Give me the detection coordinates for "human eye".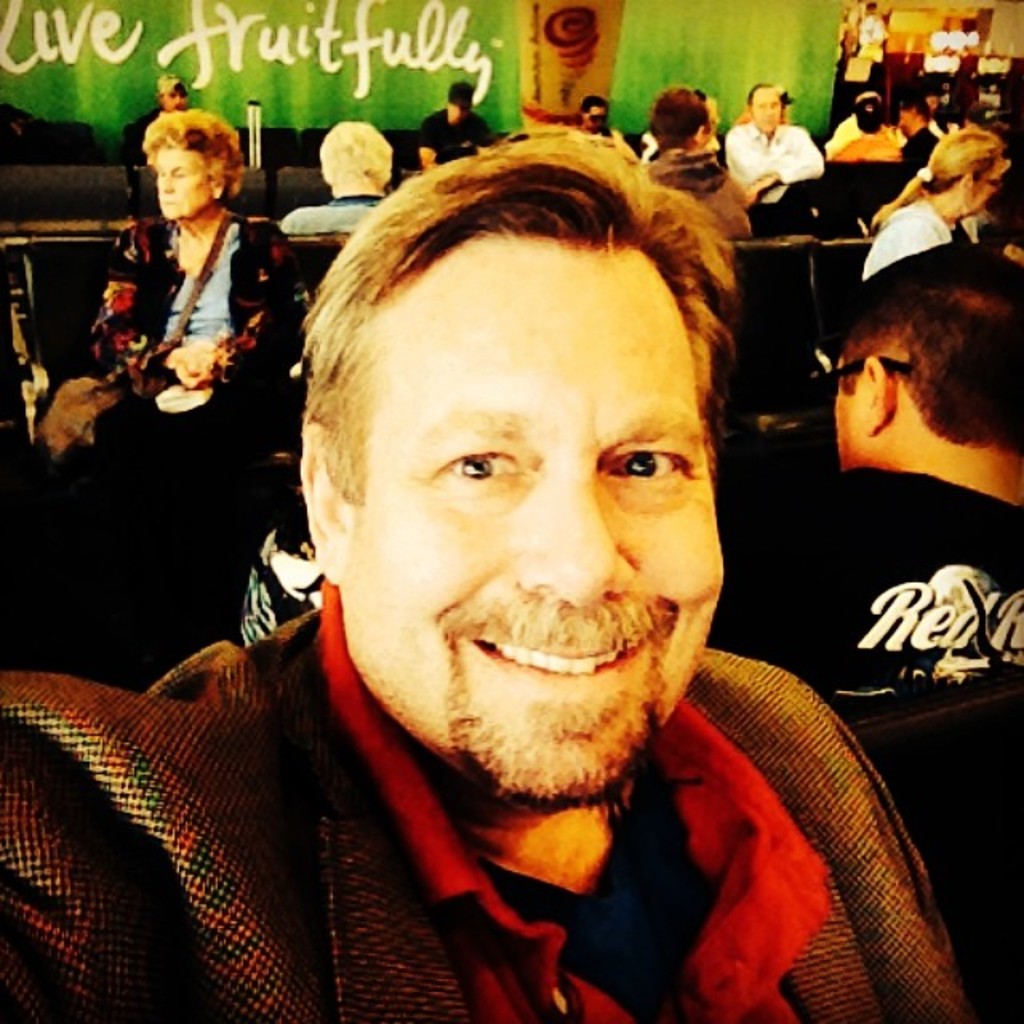
(173, 170, 189, 181).
